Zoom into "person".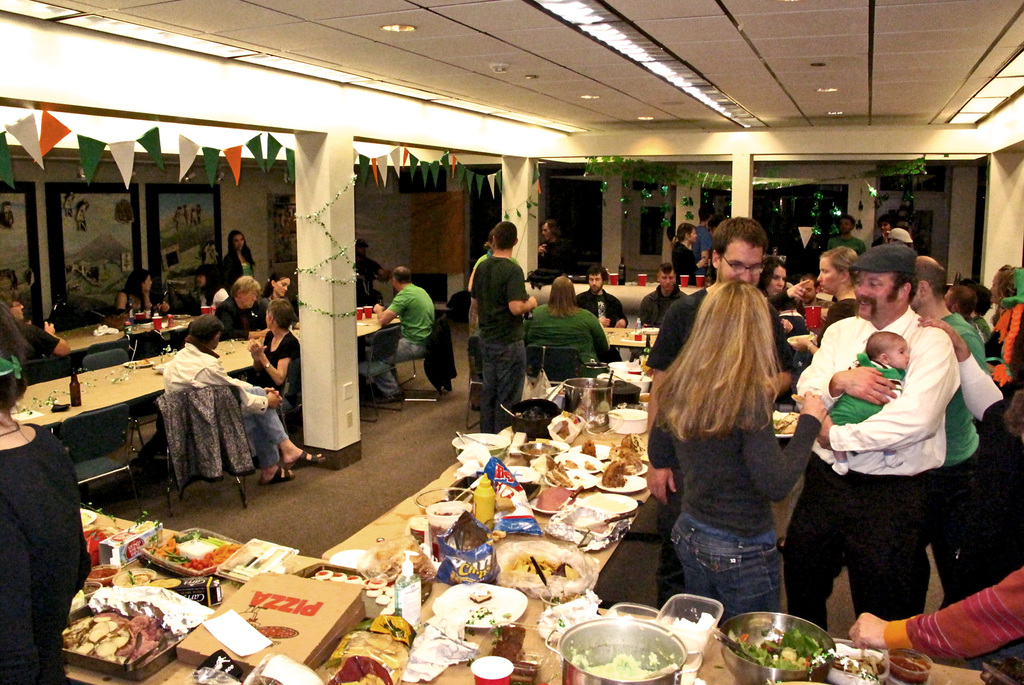
Zoom target: (left=822, top=213, right=866, bottom=249).
